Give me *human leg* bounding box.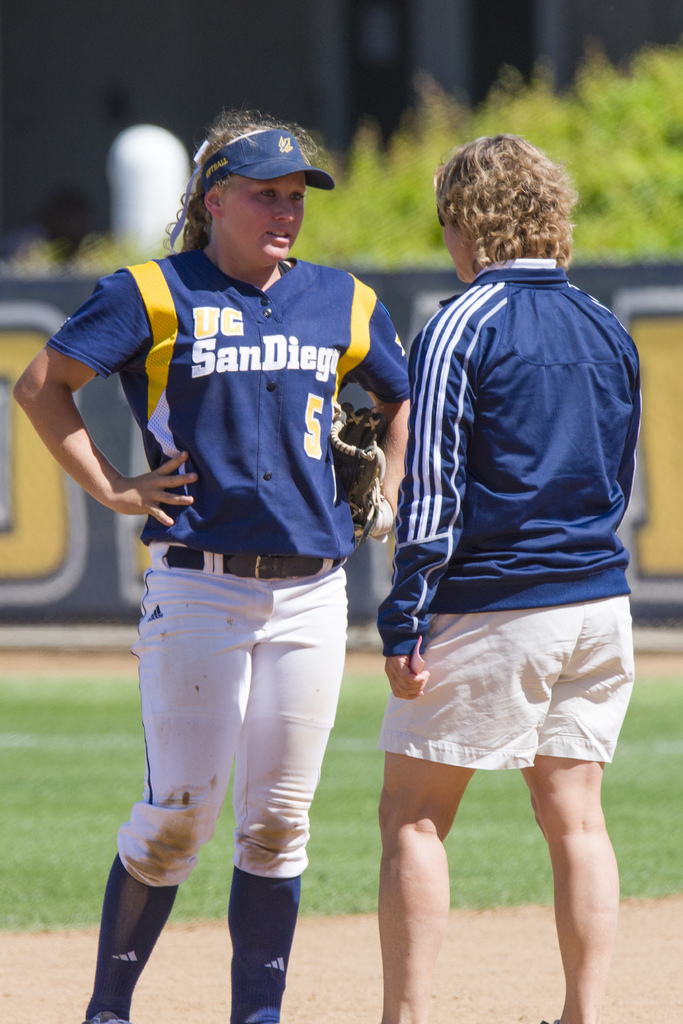
left=518, top=757, right=621, bottom=1023.
